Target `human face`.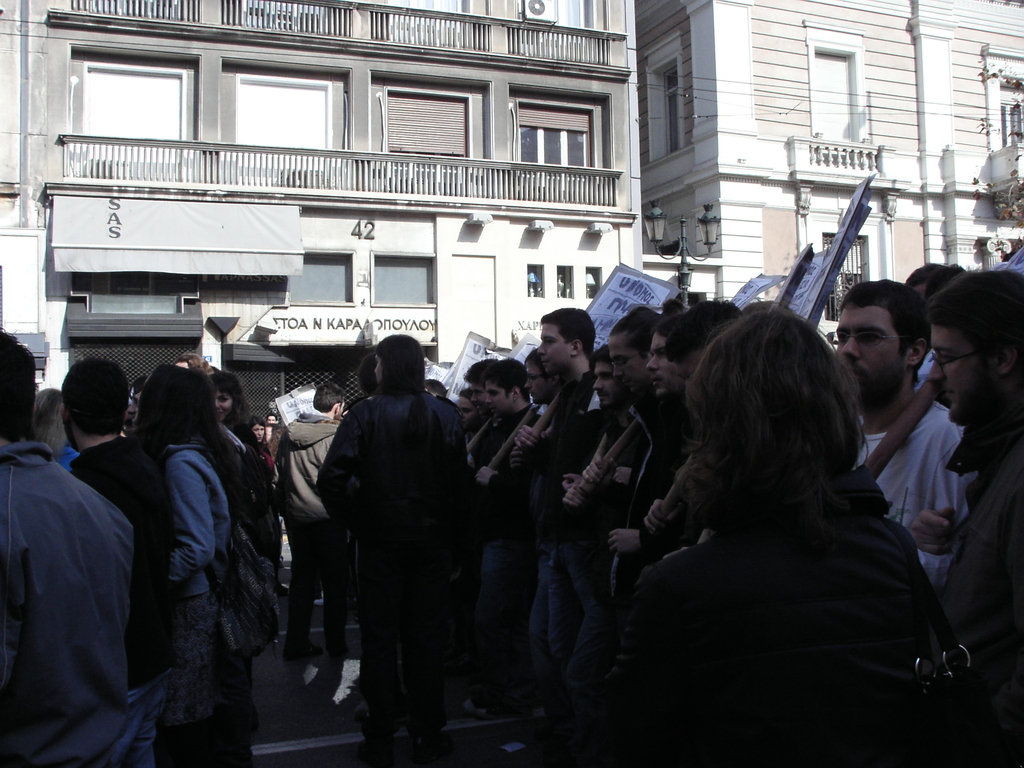
Target region: select_region(536, 324, 570, 379).
